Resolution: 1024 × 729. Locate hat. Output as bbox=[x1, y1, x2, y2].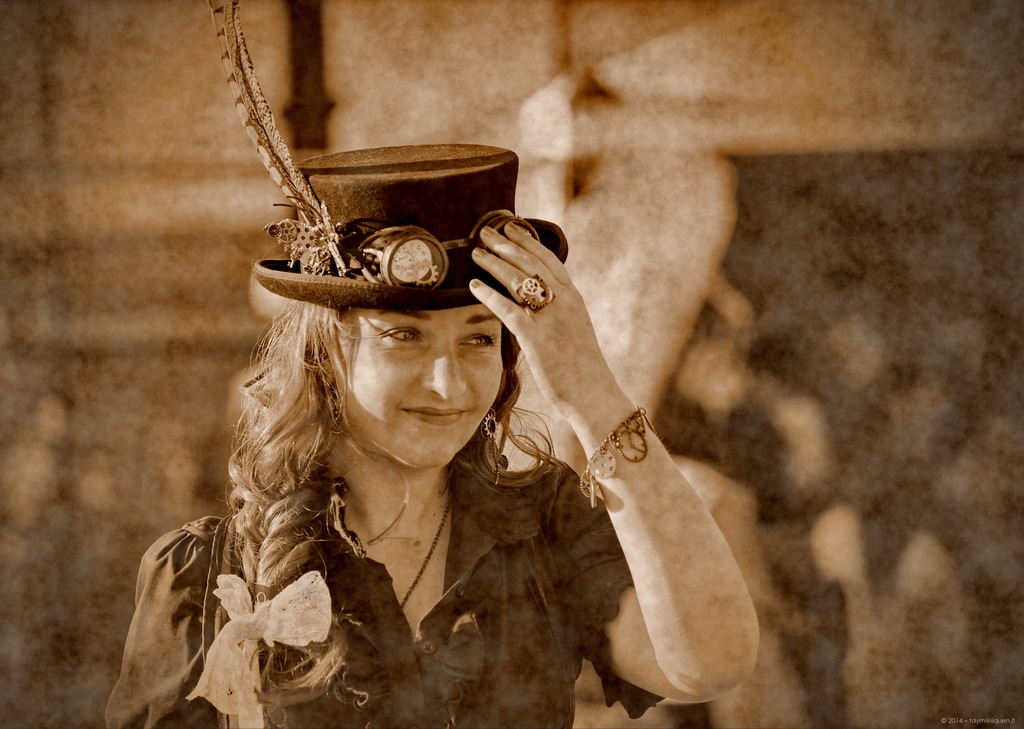
bbox=[254, 141, 569, 306].
